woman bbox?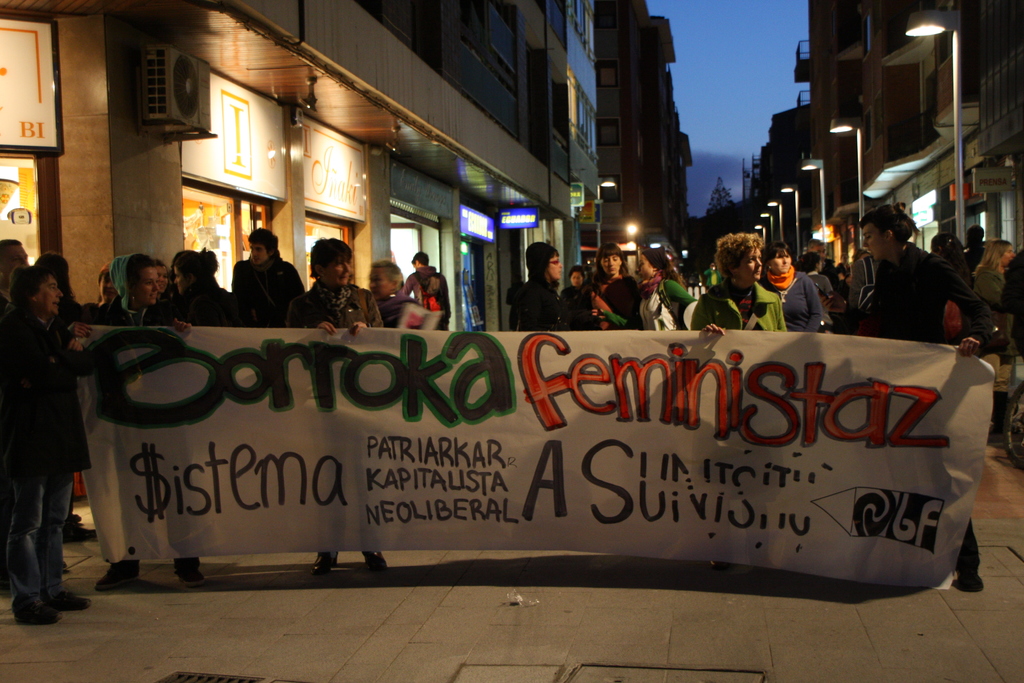
Rect(168, 251, 240, 329)
